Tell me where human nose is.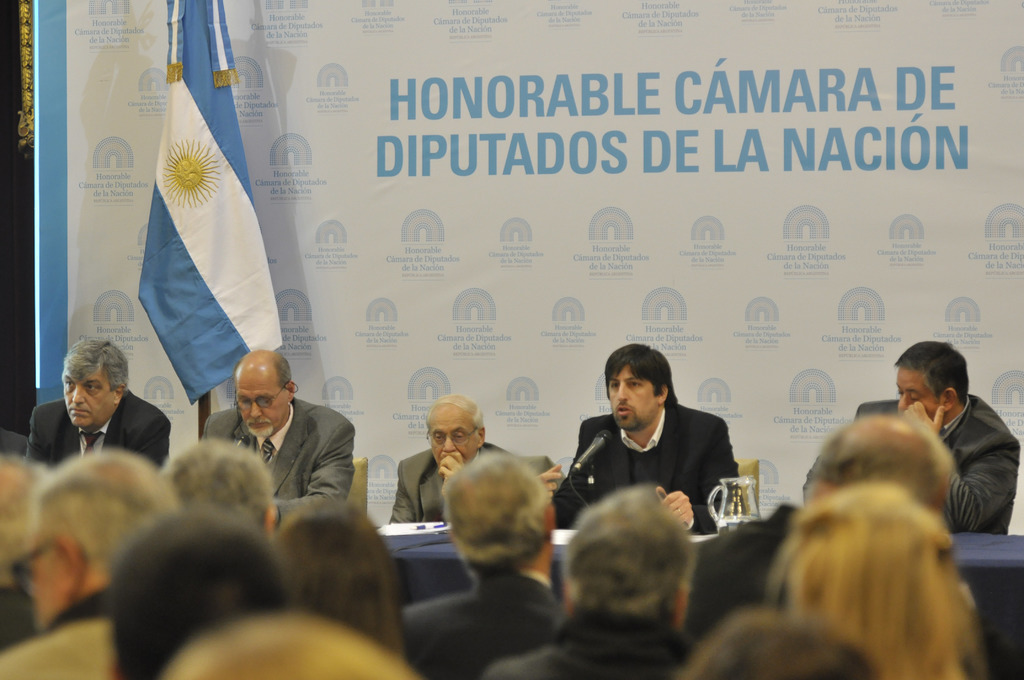
human nose is at (69,384,84,403).
